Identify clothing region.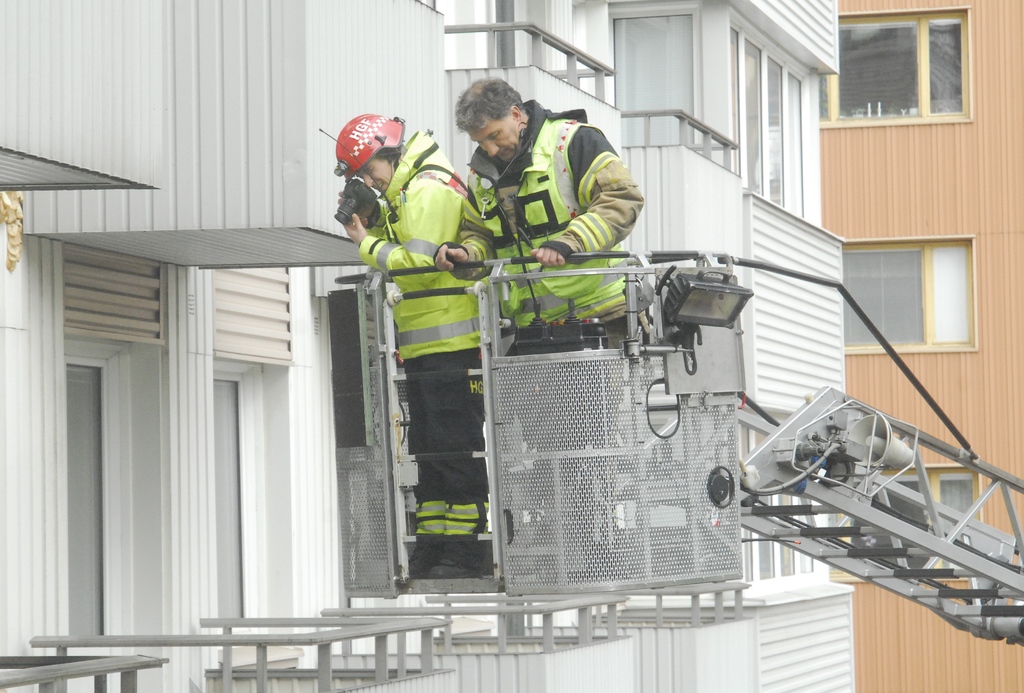
Region: [458,111,643,348].
